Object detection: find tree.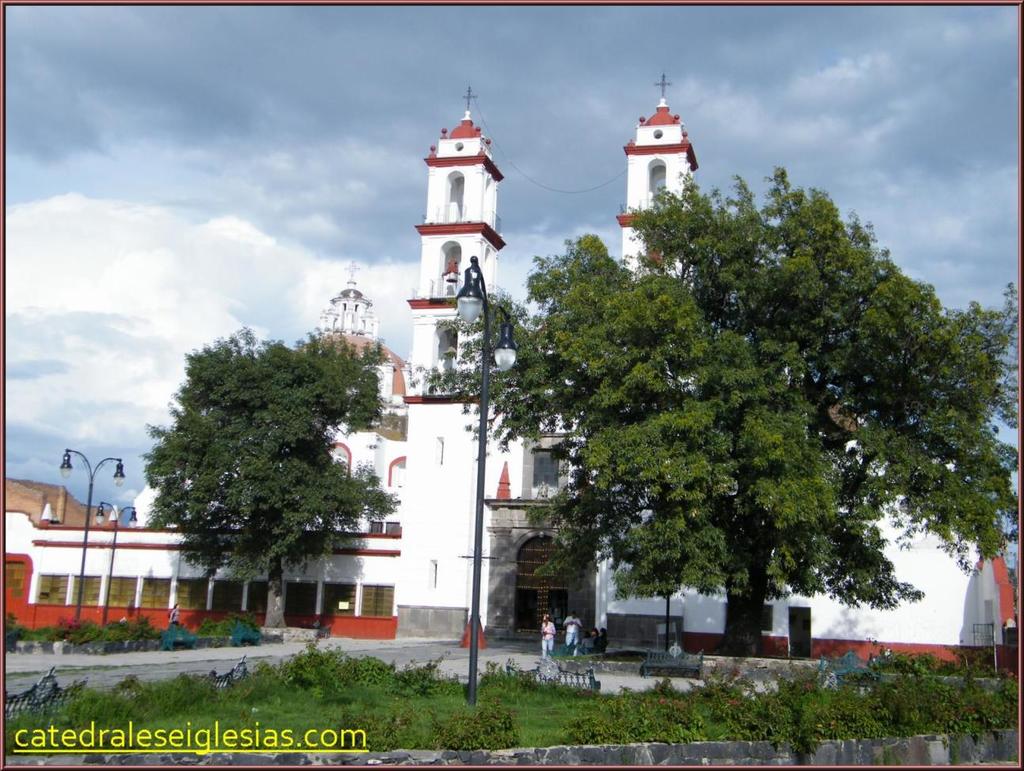
bbox(402, 161, 1023, 659).
